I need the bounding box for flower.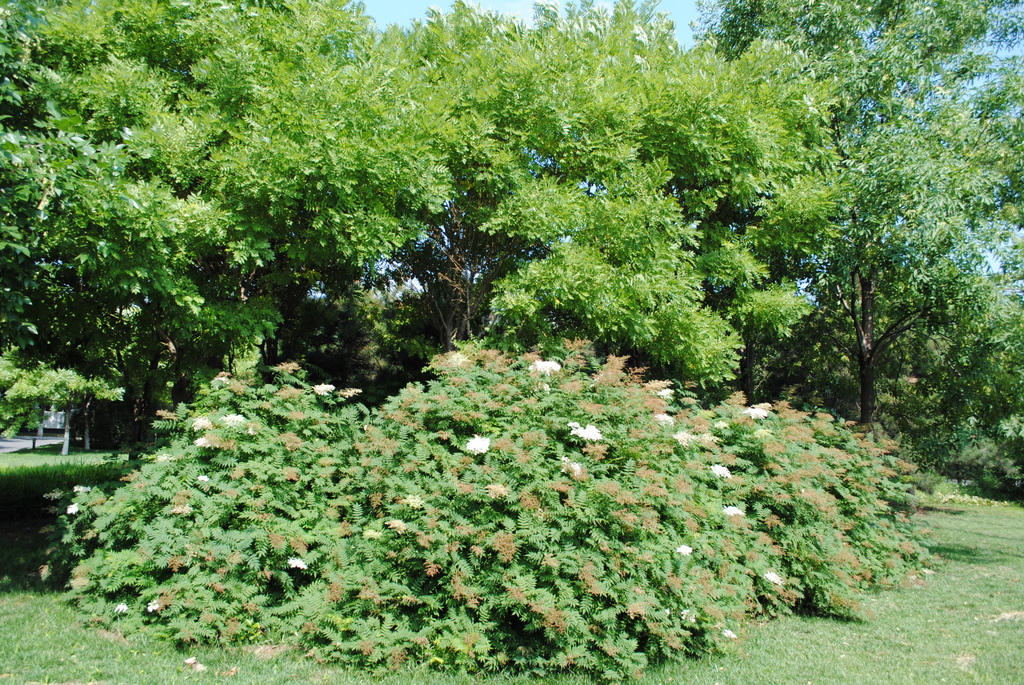
Here it is: <box>566,424,598,442</box>.
